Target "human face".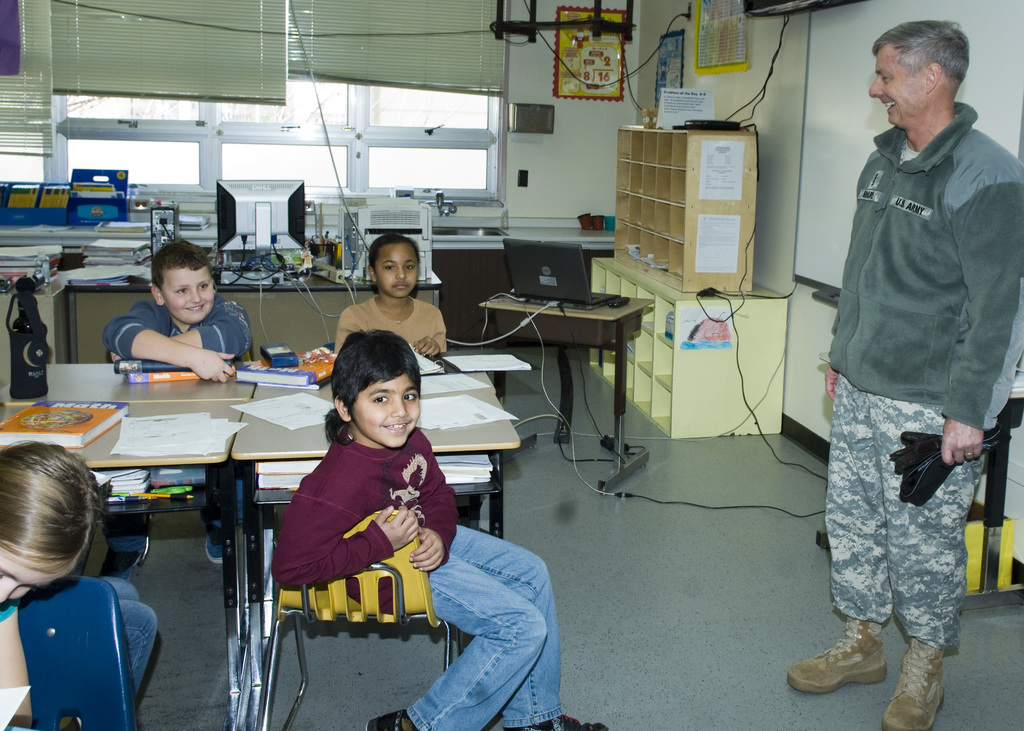
Target region: left=161, top=262, right=212, bottom=326.
